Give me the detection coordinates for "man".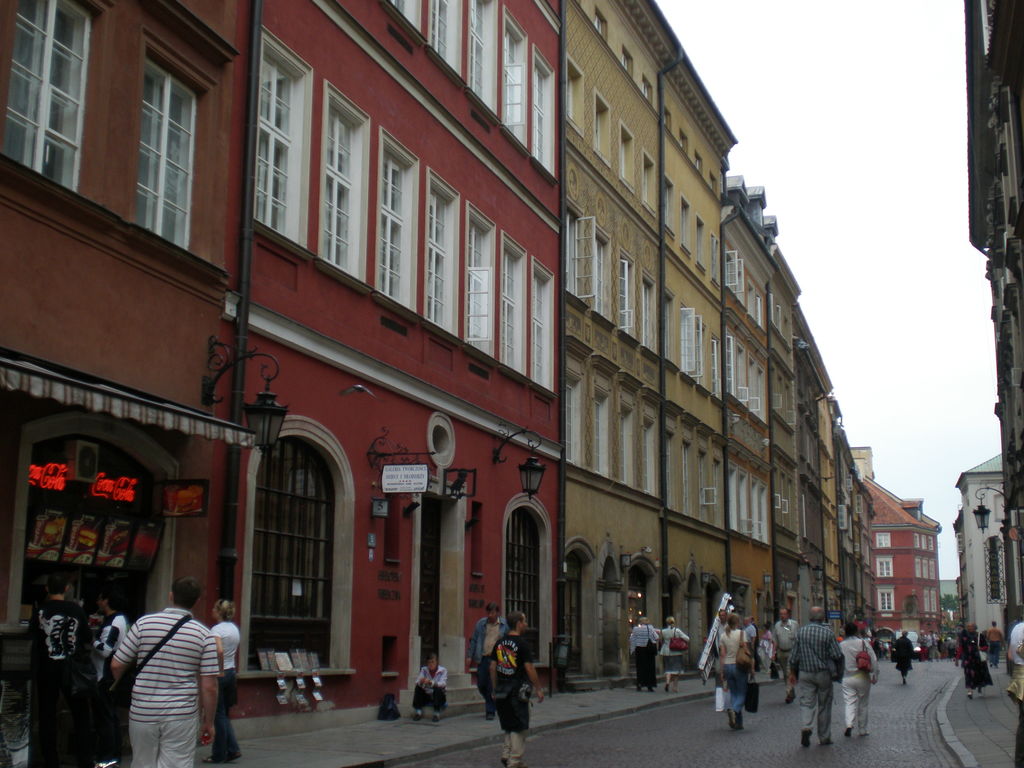
select_region(767, 604, 801, 702).
